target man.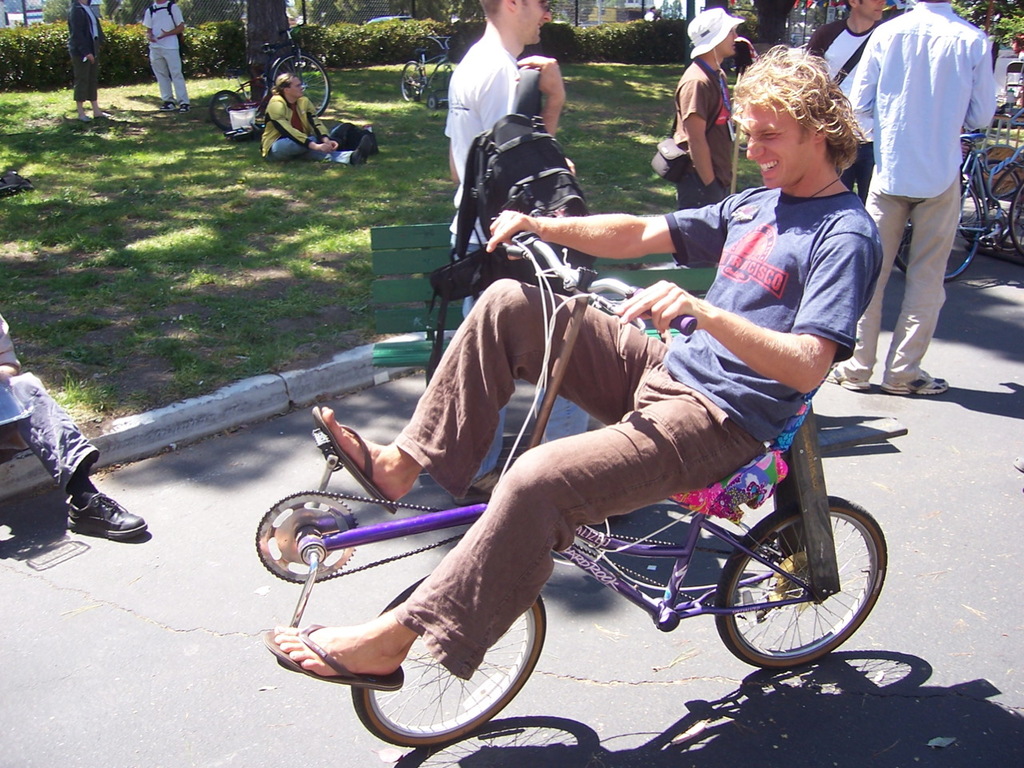
Target region: select_region(802, 0, 894, 190).
